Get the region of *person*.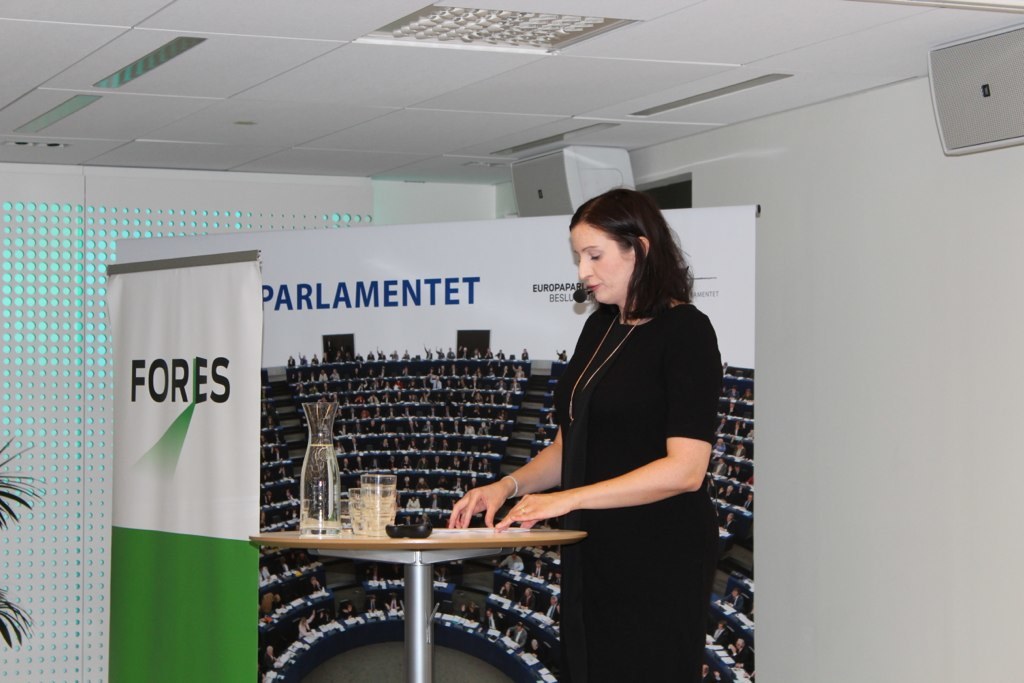
291,610,327,647.
